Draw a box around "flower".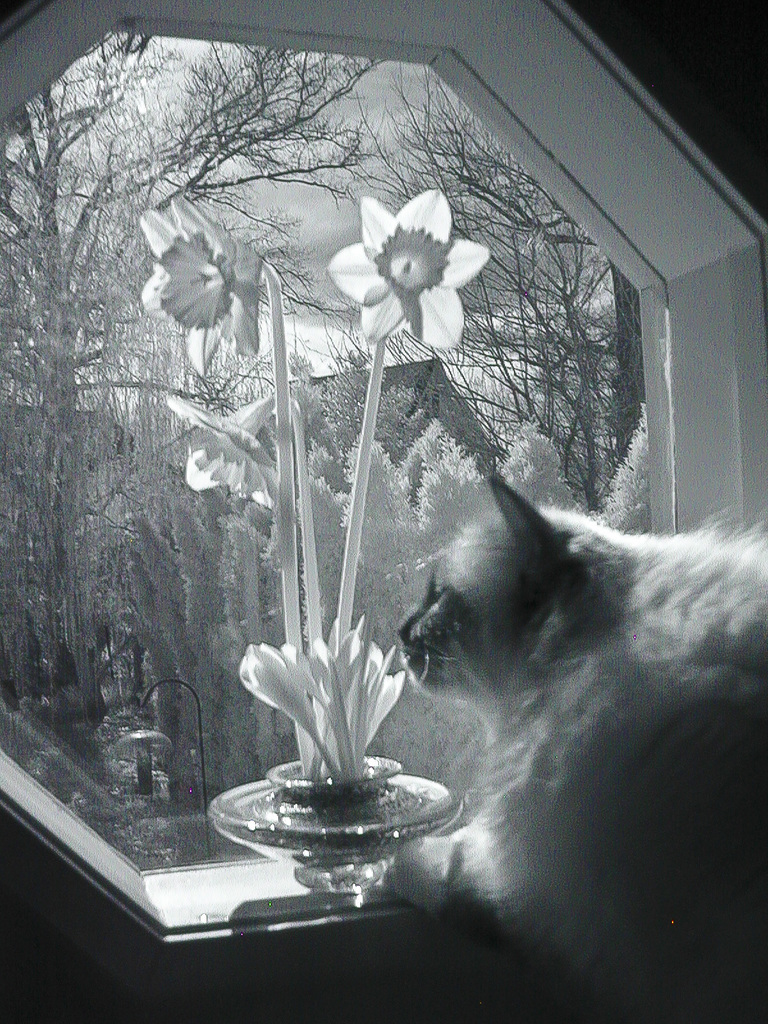
[x1=346, y1=166, x2=513, y2=334].
